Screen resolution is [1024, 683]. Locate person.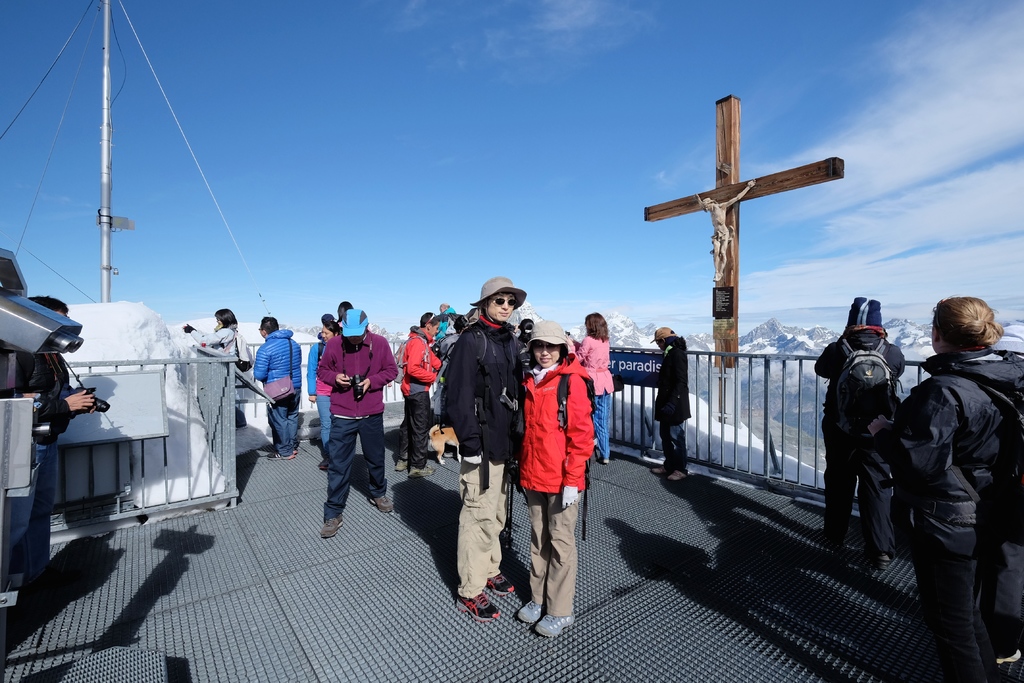
detection(650, 324, 693, 482).
